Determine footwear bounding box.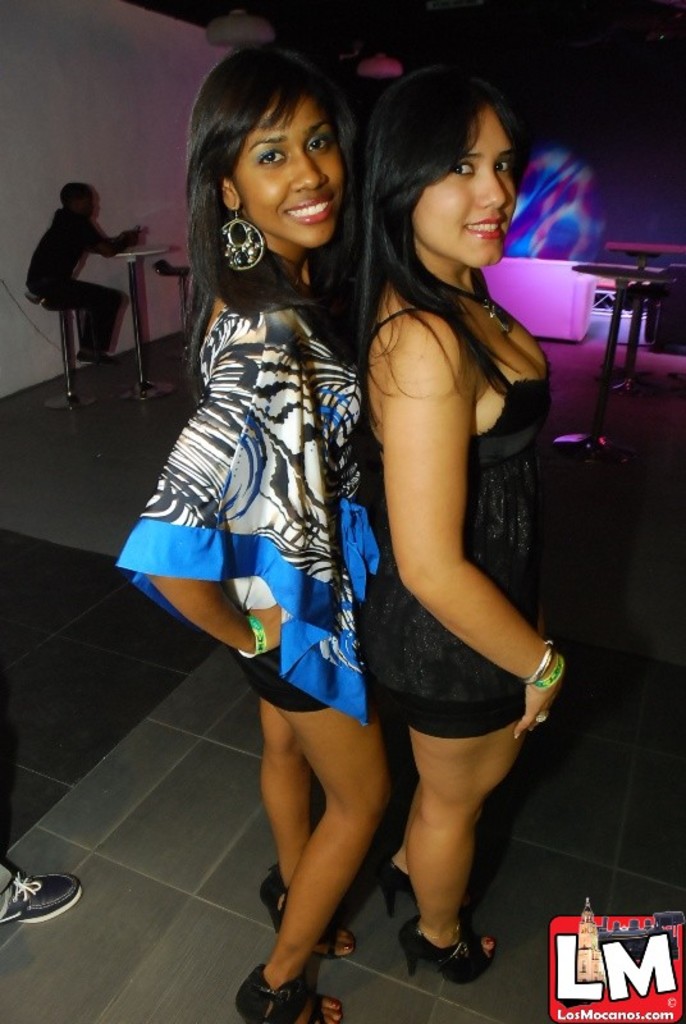
Determined: <region>241, 965, 343, 1023</region>.
